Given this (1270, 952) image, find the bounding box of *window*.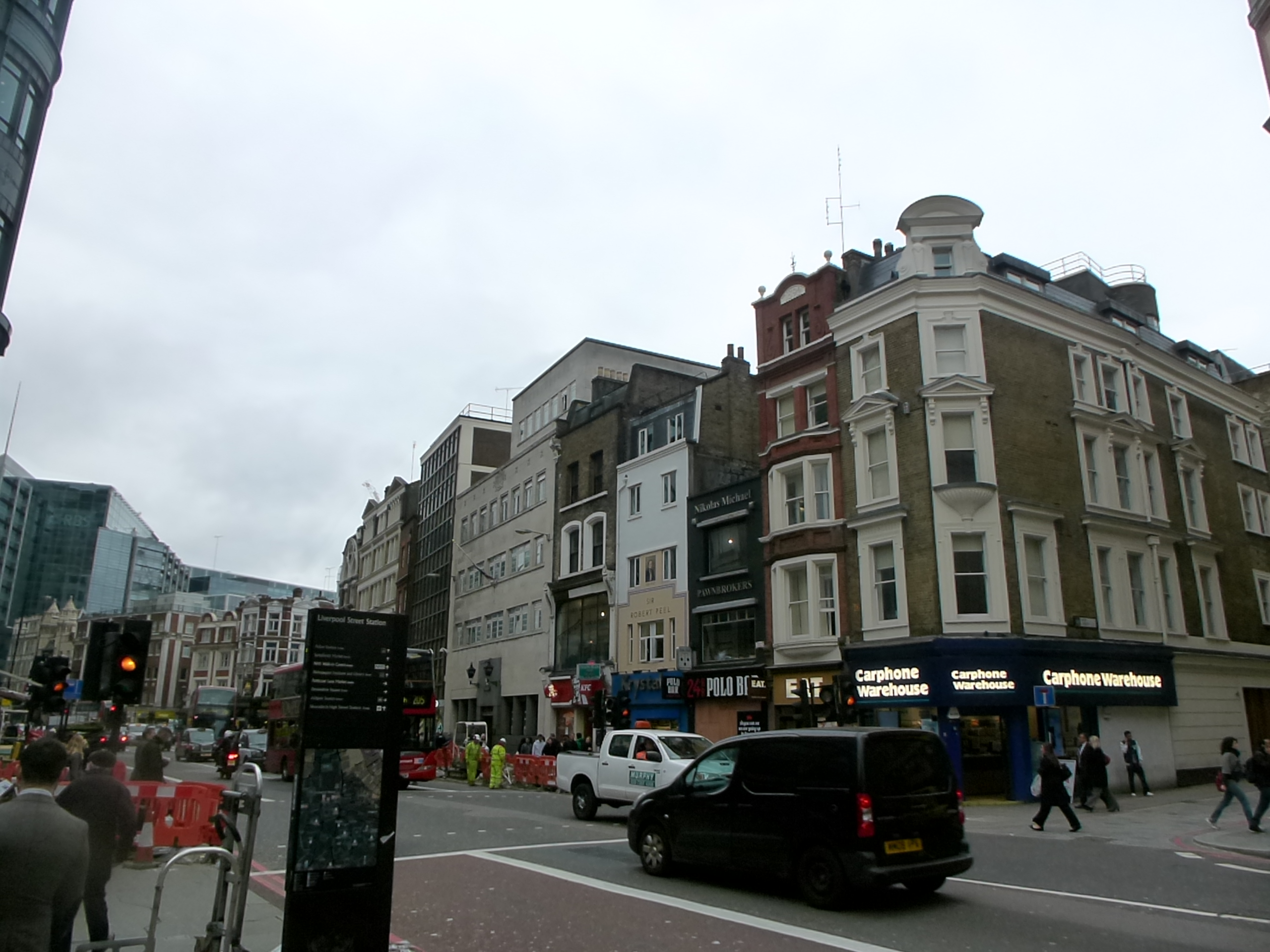
region(381, 226, 416, 259).
